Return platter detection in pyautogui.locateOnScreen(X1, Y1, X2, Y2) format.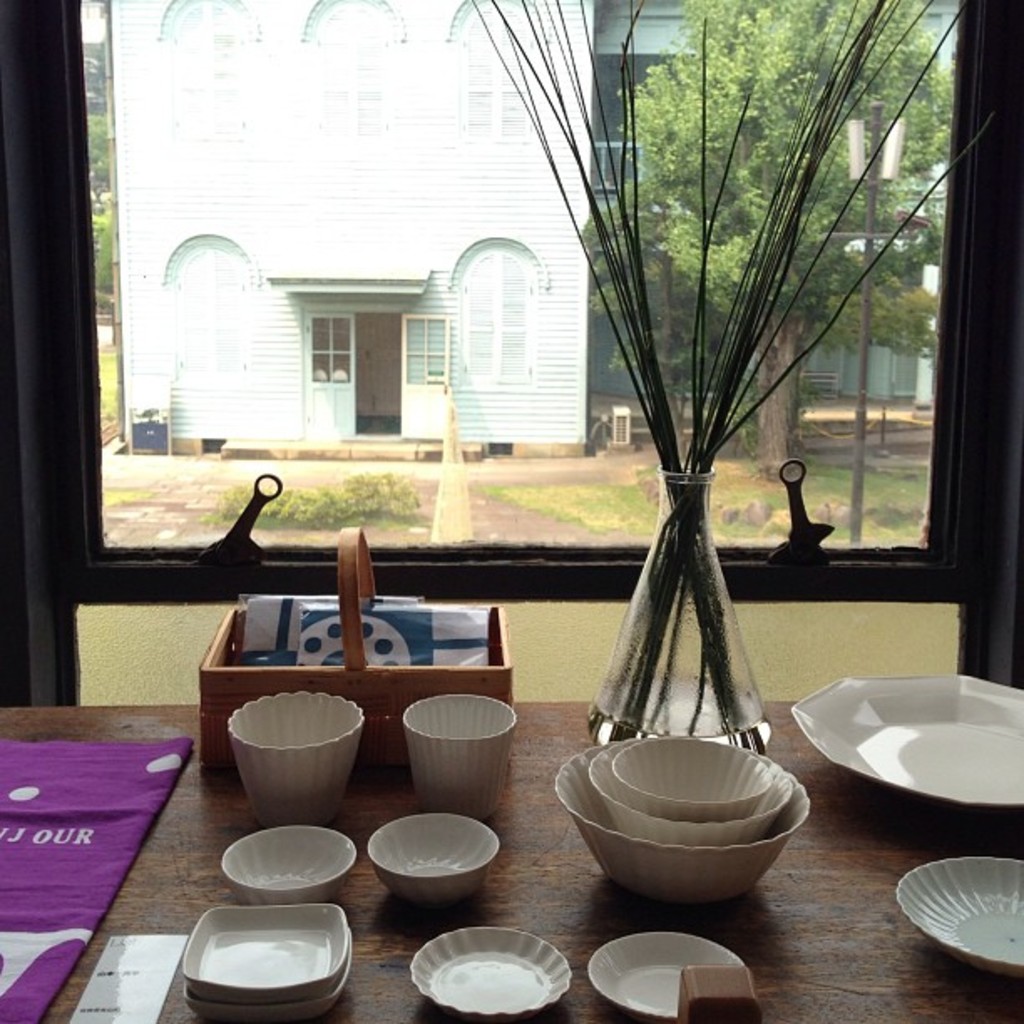
pyautogui.locateOnScreen(893, 857, 1022, 970).
